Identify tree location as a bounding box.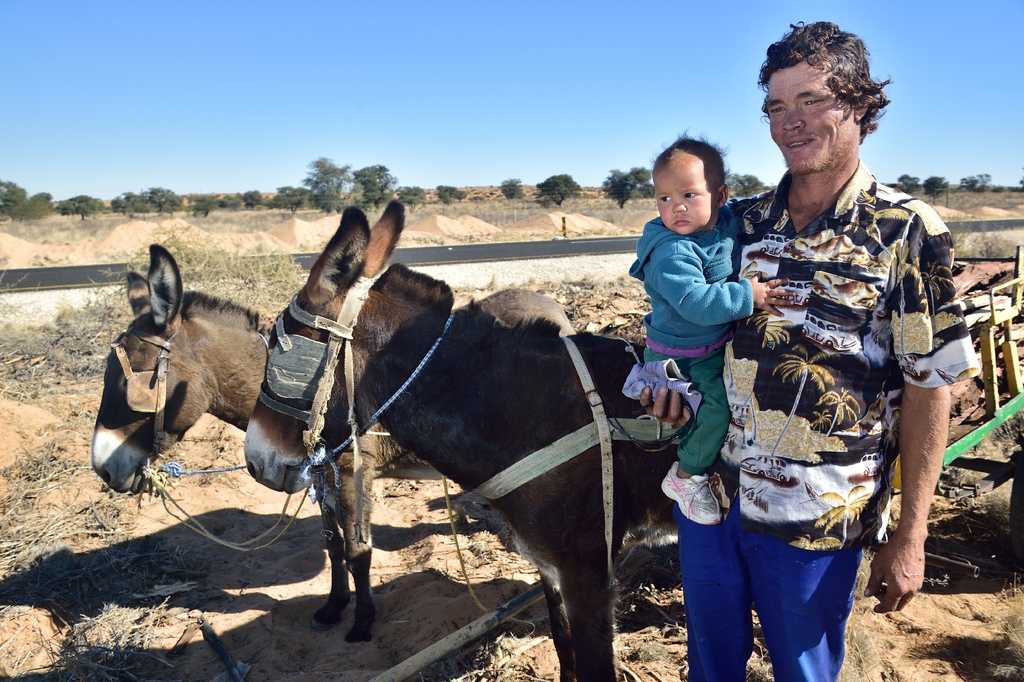
(535, 172, 578, 207).
